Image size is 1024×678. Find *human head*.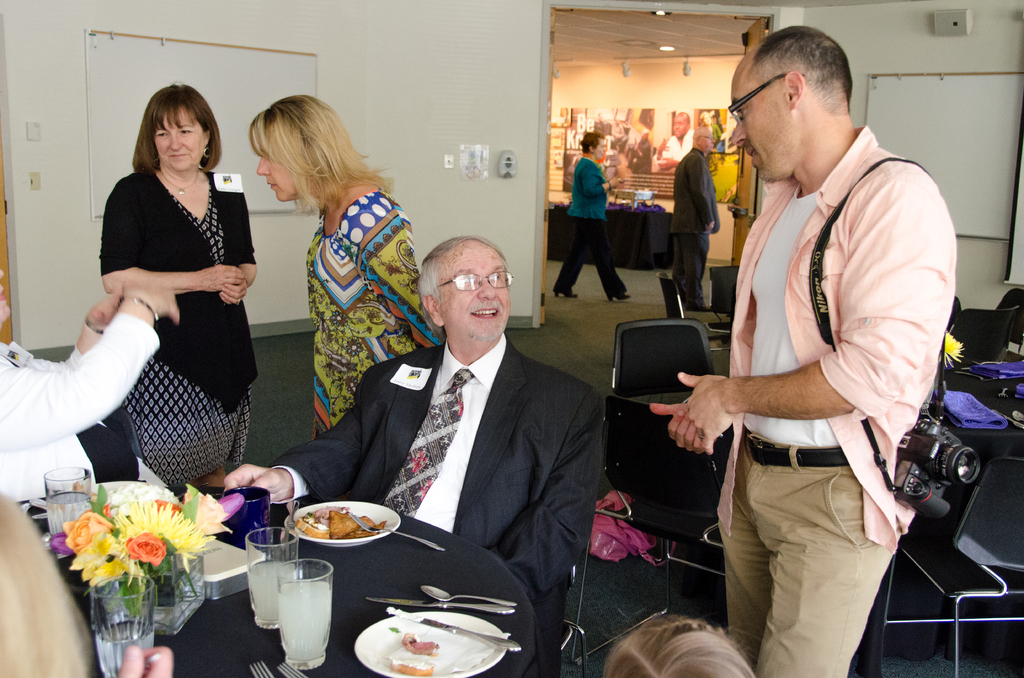
[left=255, top=94, right=347, bottom=206].
